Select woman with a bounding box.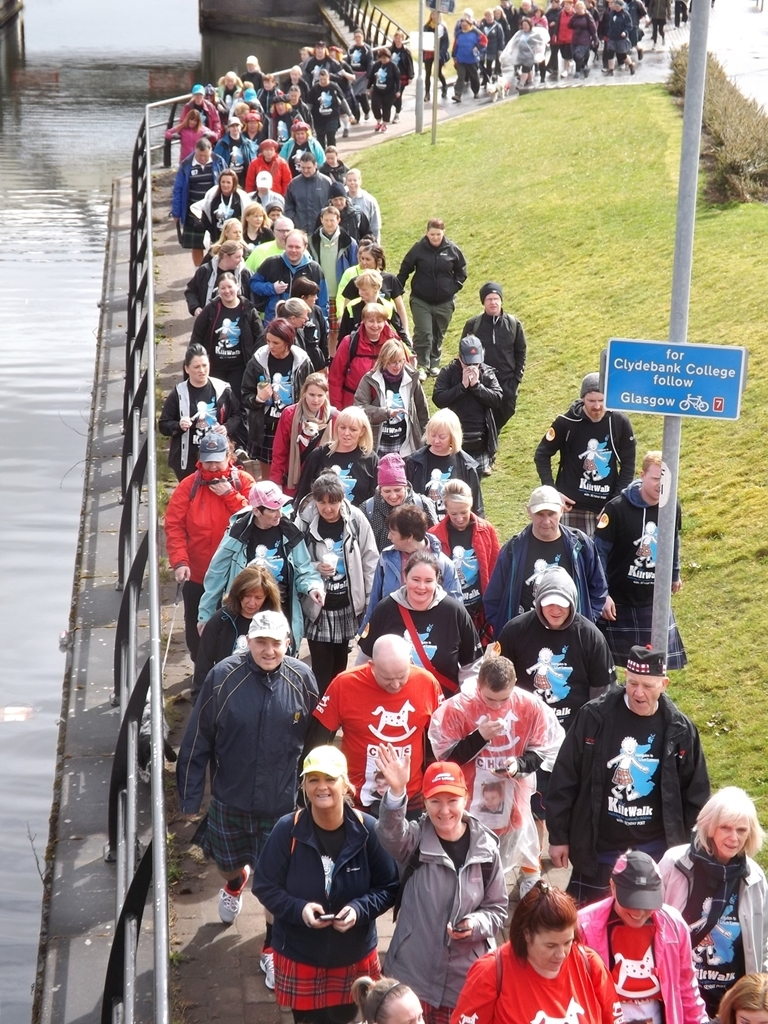
[left=373, top=745, right=513, bottom=1022].
